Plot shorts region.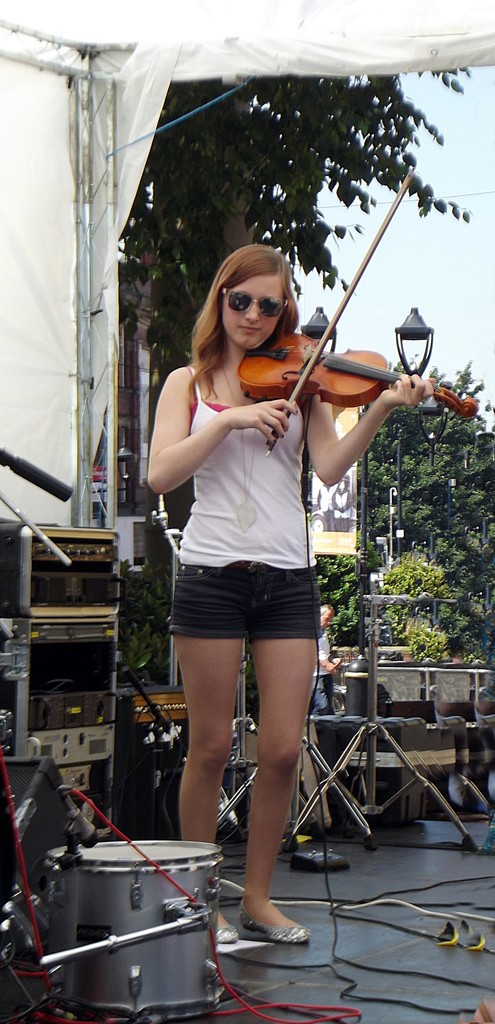
Plotted at box(159, 569, 342, 652).
